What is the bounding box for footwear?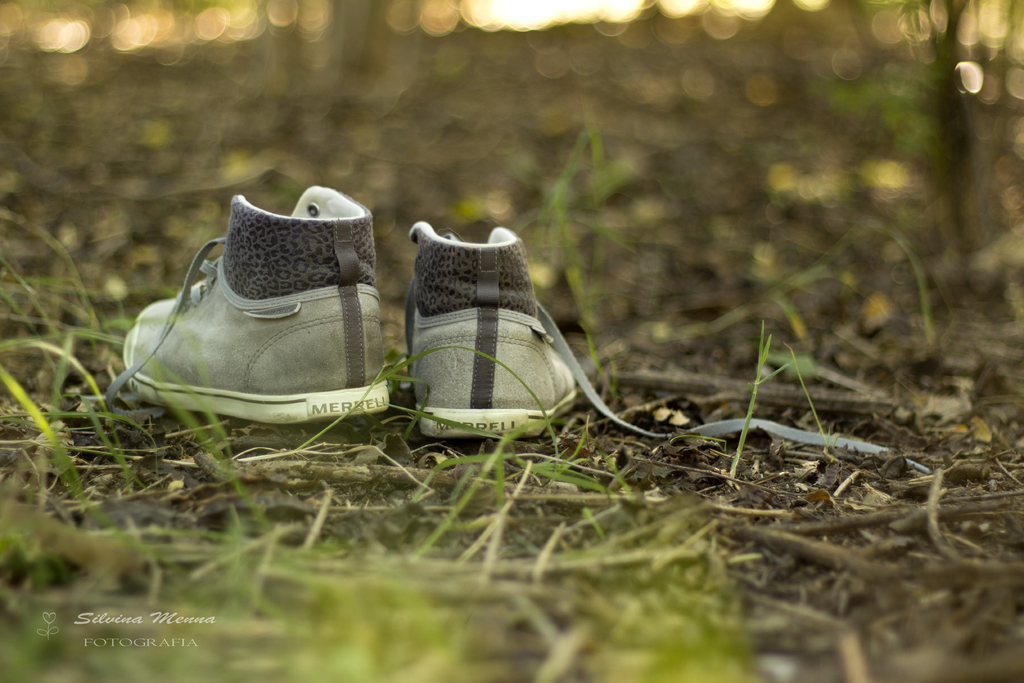
106:183:393:425.
